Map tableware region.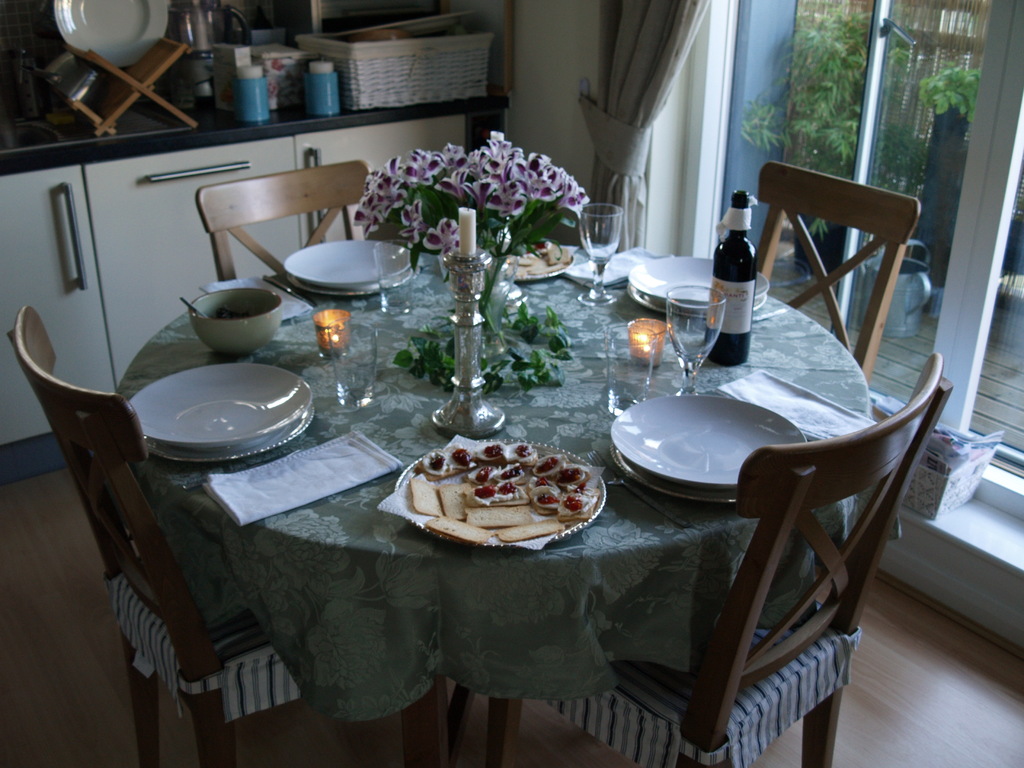
Mapped to rect(128, 358, 312, 454).
